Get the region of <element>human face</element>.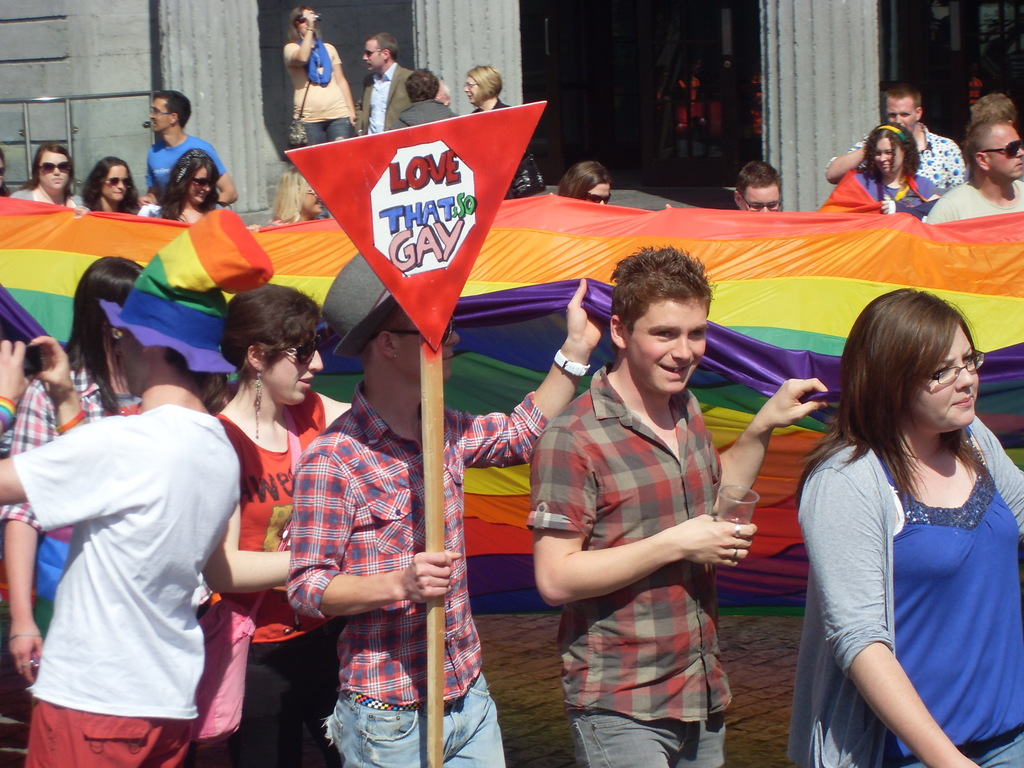
588 182 615 205.
